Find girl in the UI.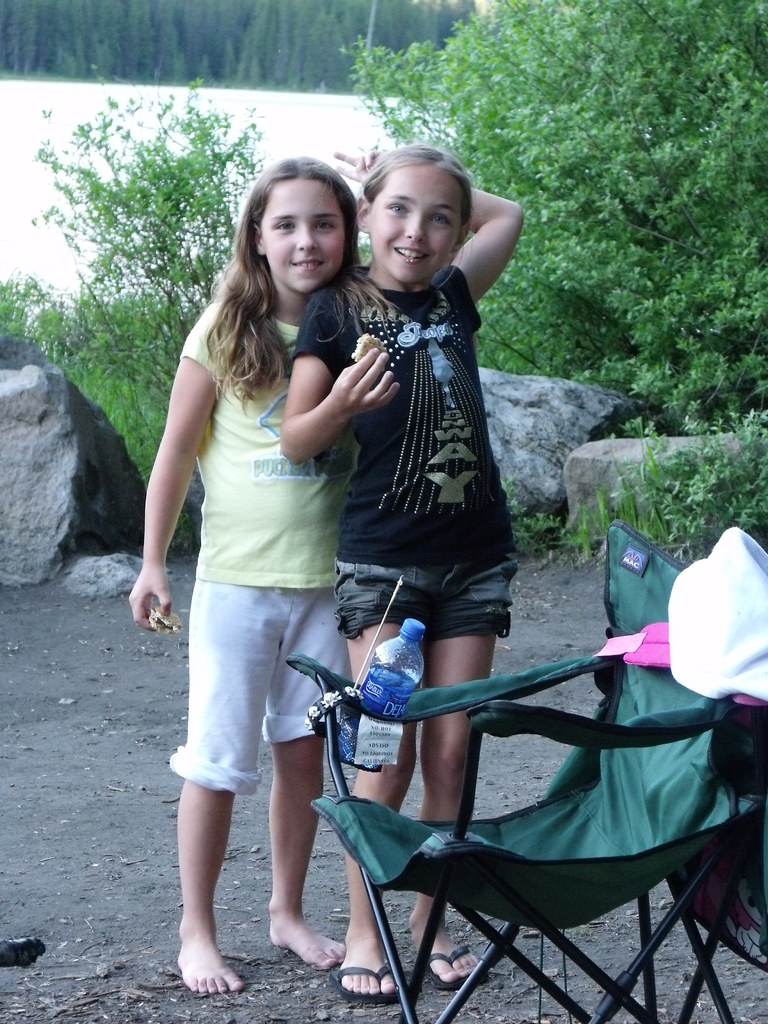
UI element at x1=282 y1=146 x2=532 y2=993.
